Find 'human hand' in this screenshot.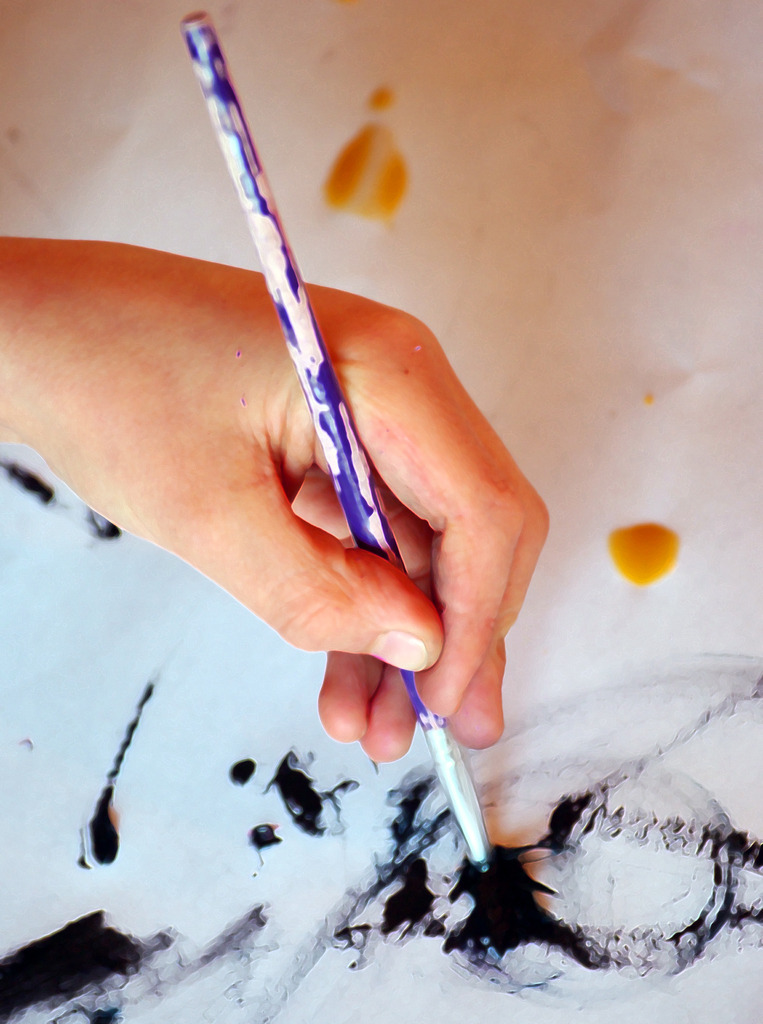
The bounding box for 'human hand' is 0:239:549:762.
